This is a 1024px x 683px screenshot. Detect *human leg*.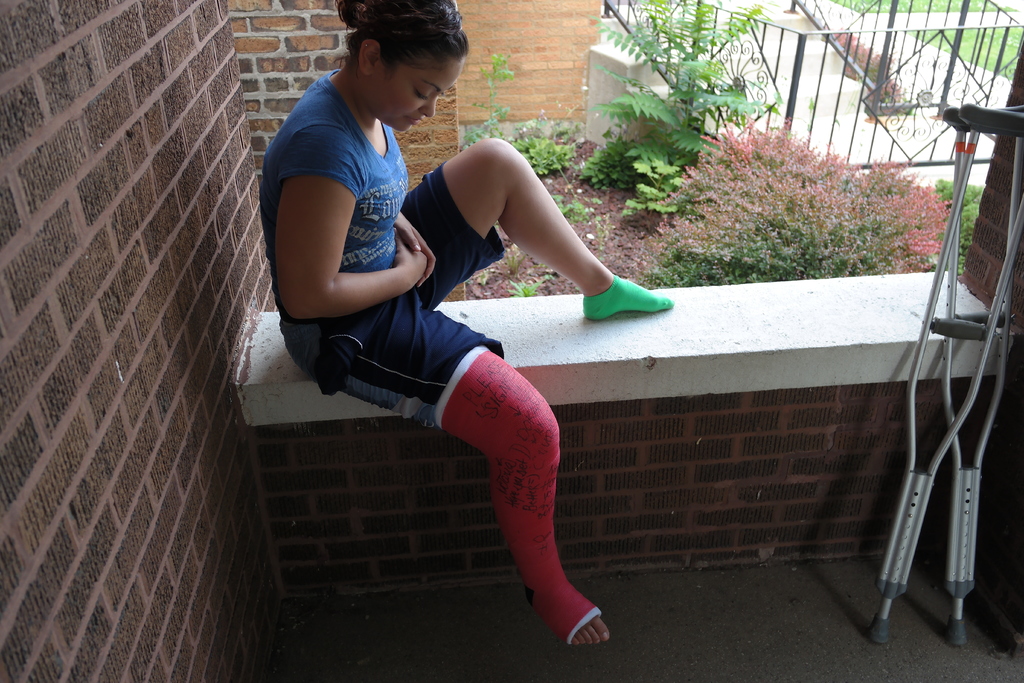
x1=399 y1=139 x2=675 y2=320.
